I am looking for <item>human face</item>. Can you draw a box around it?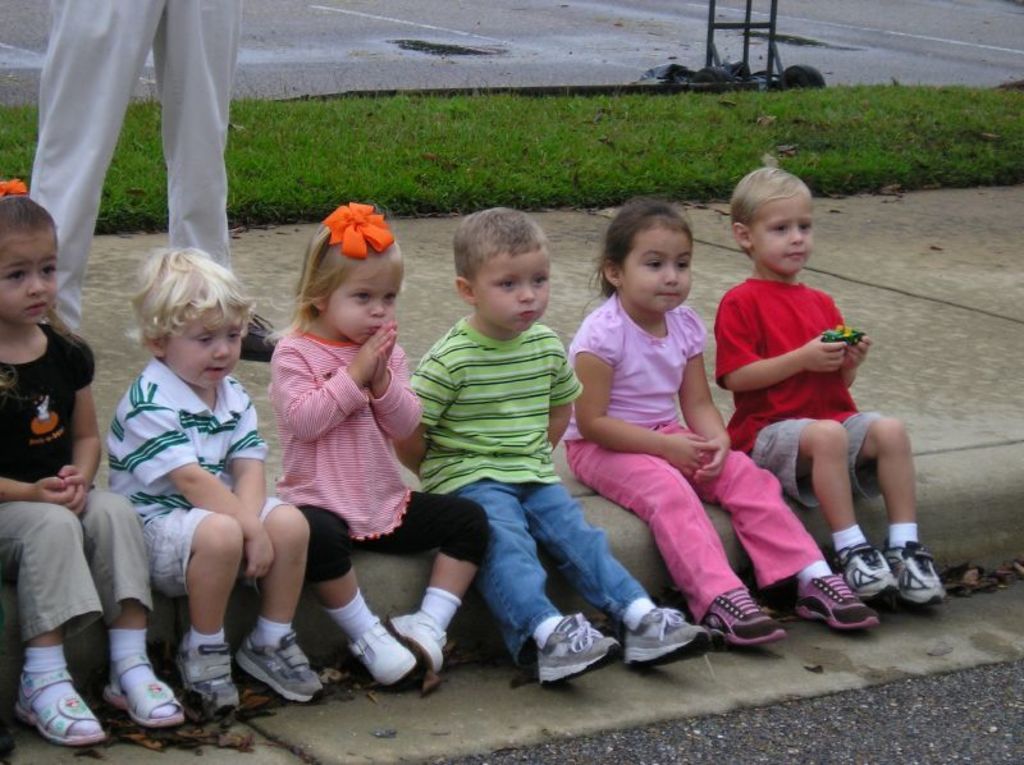
Sure, the bounding box is detection(0, 241, 55, 322).
